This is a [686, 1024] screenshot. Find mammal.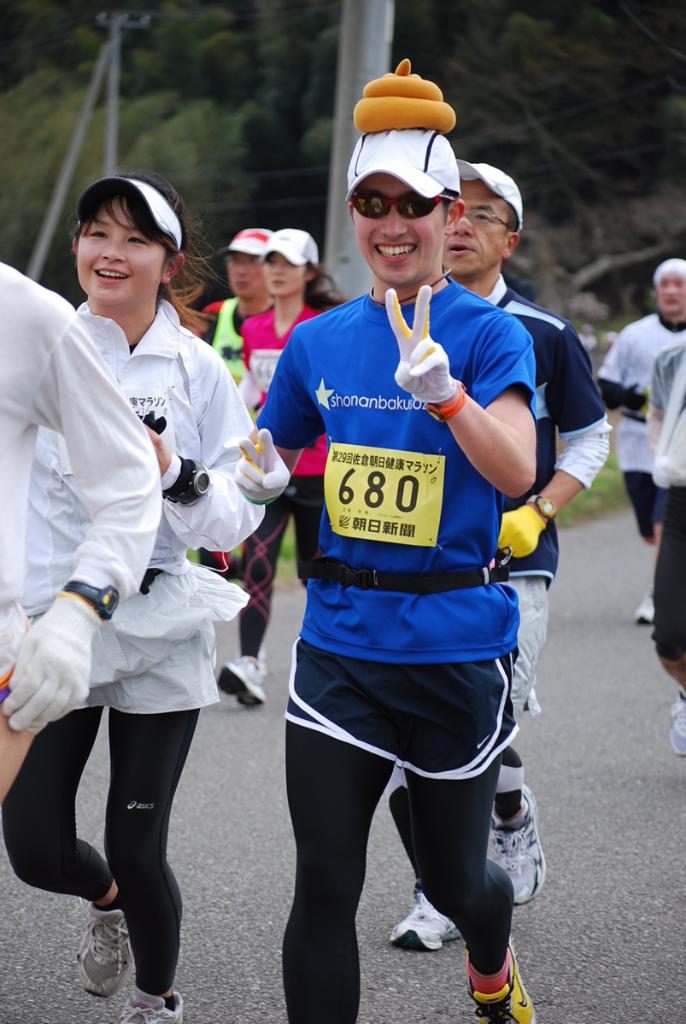
Bounding box: x1=0, y1=260, x2=160, y2=808.
